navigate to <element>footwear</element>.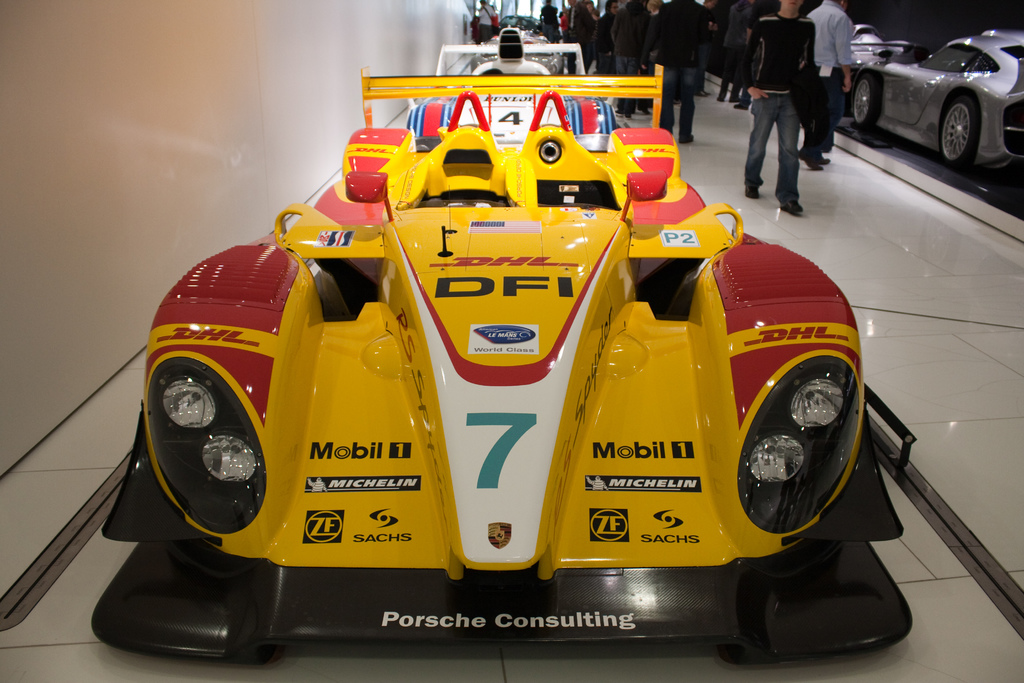
Navigation target: crop(812, 147, 830, 167).
